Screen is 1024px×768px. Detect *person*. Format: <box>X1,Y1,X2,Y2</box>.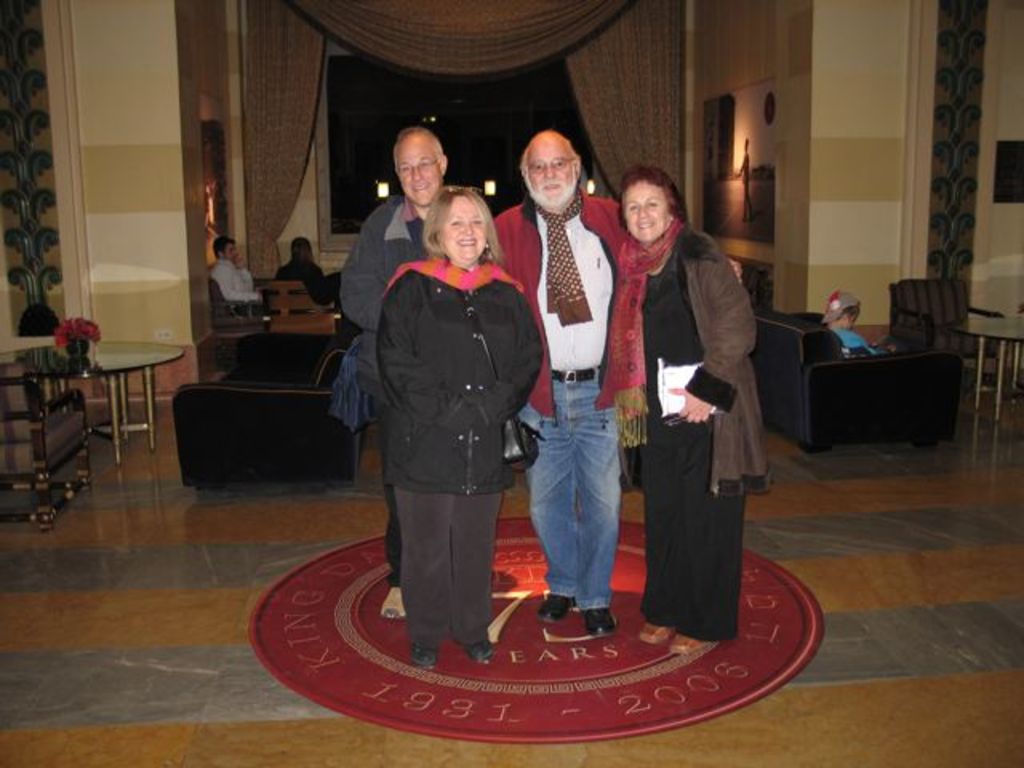
<box>334,128,525,606</box>.
